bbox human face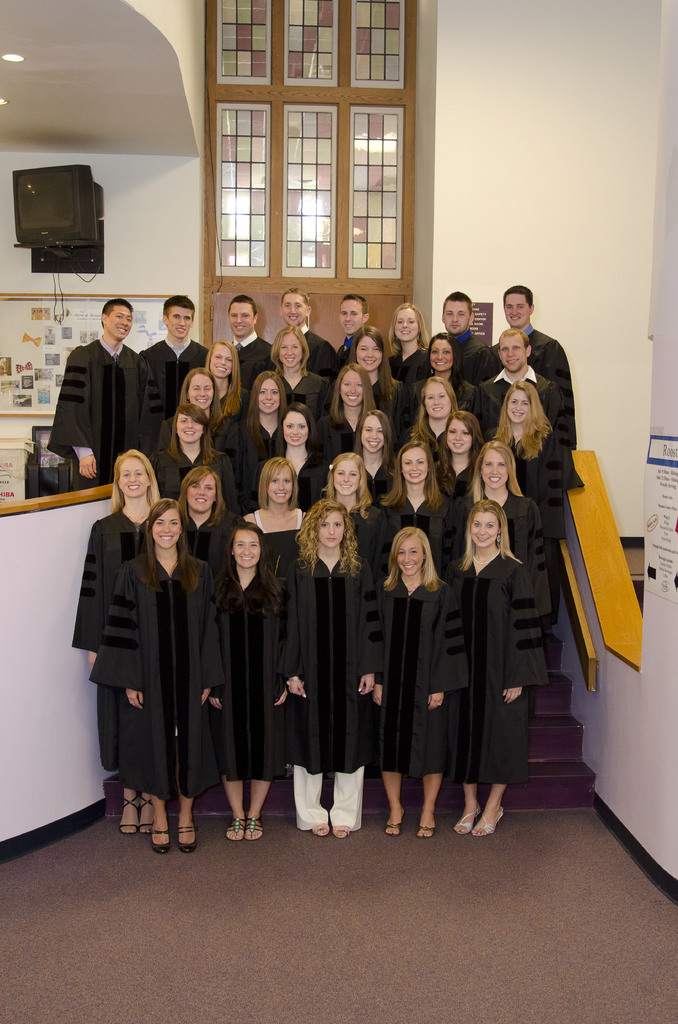
[left=175, top=412, right=203, bottom=444]
